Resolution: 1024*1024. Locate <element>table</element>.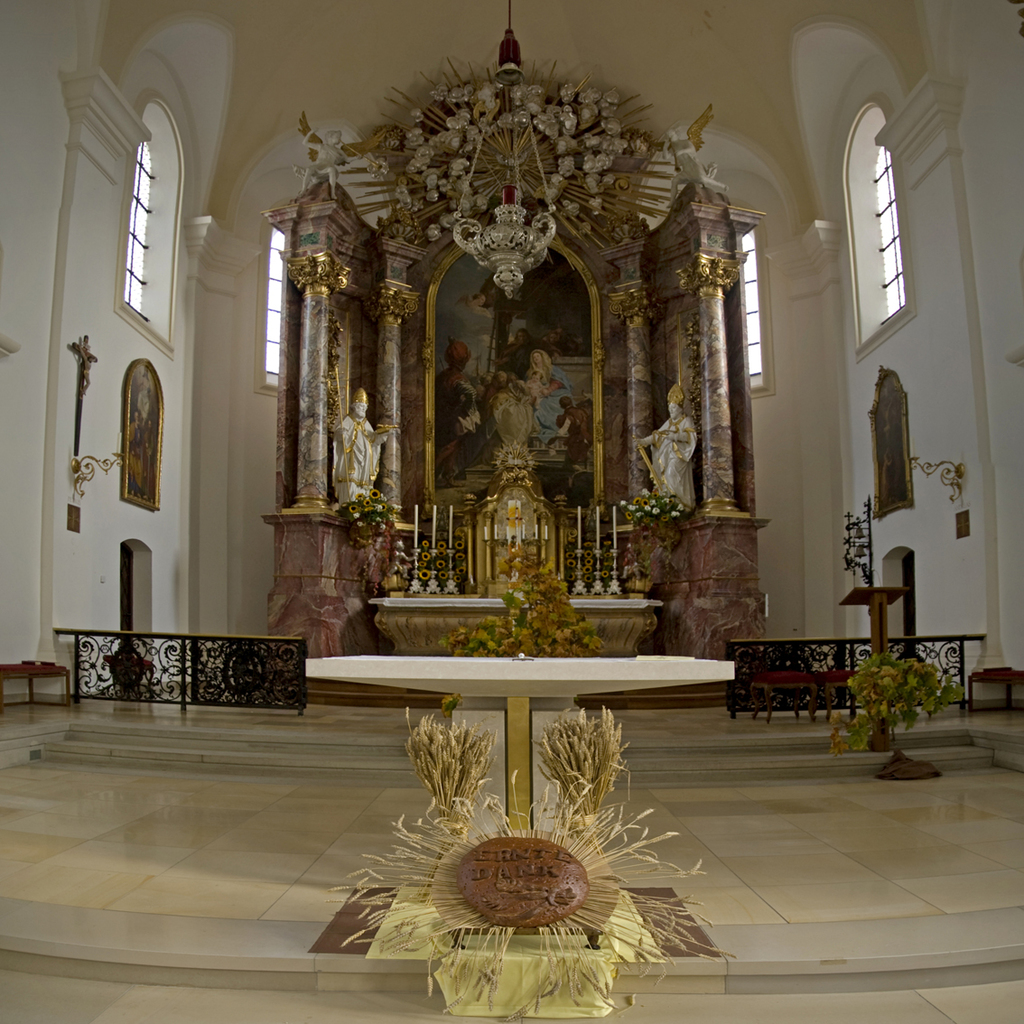
rect(317, 629, 740, 964).
